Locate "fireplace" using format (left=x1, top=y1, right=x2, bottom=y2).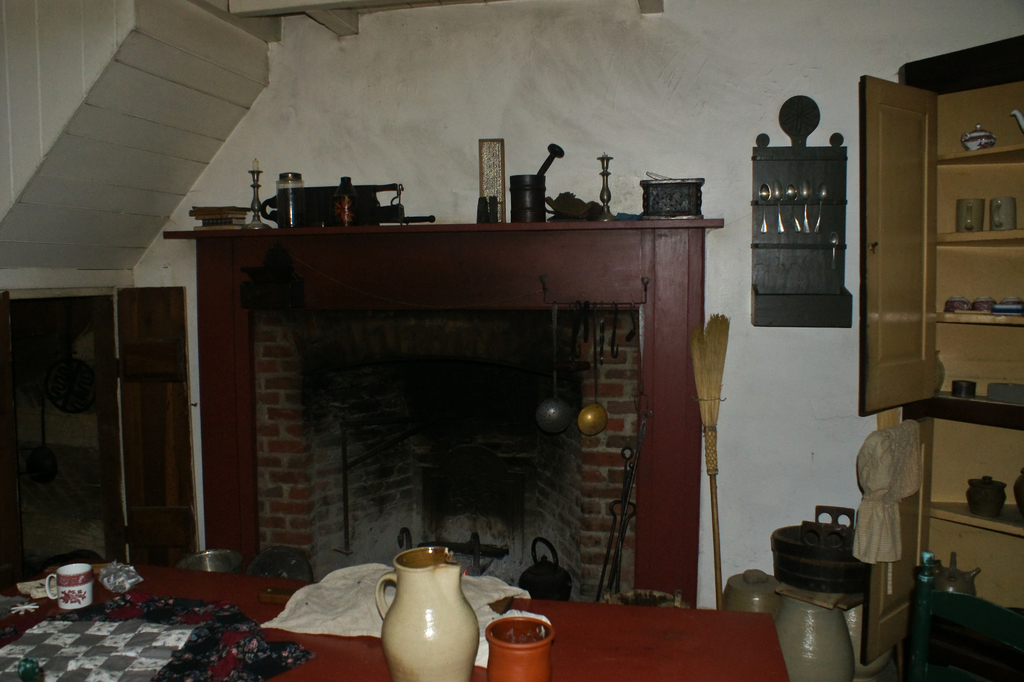
(left=253, top=311, right=637, bottom=598).
